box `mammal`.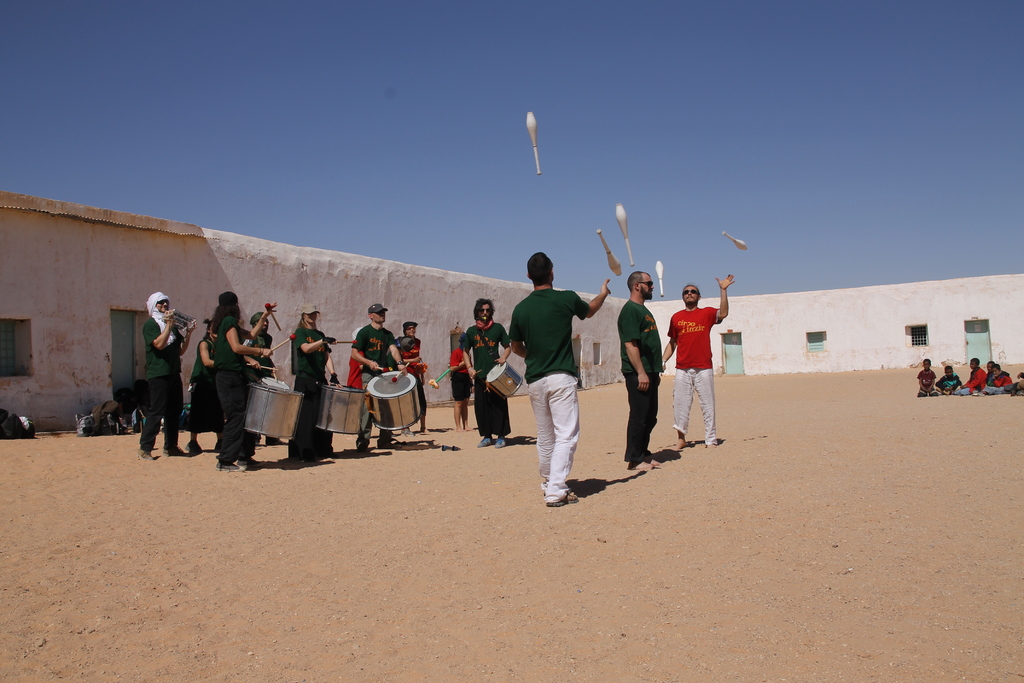
box(962, 354, 986, 392).
